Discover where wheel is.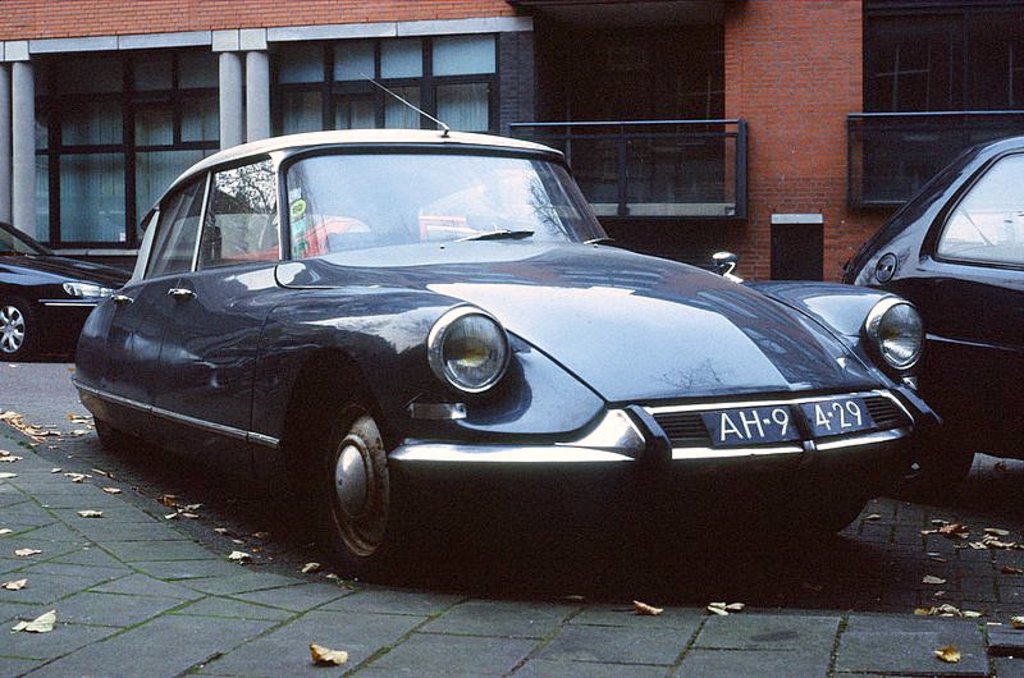
Discovered at [0,299,40,362].
